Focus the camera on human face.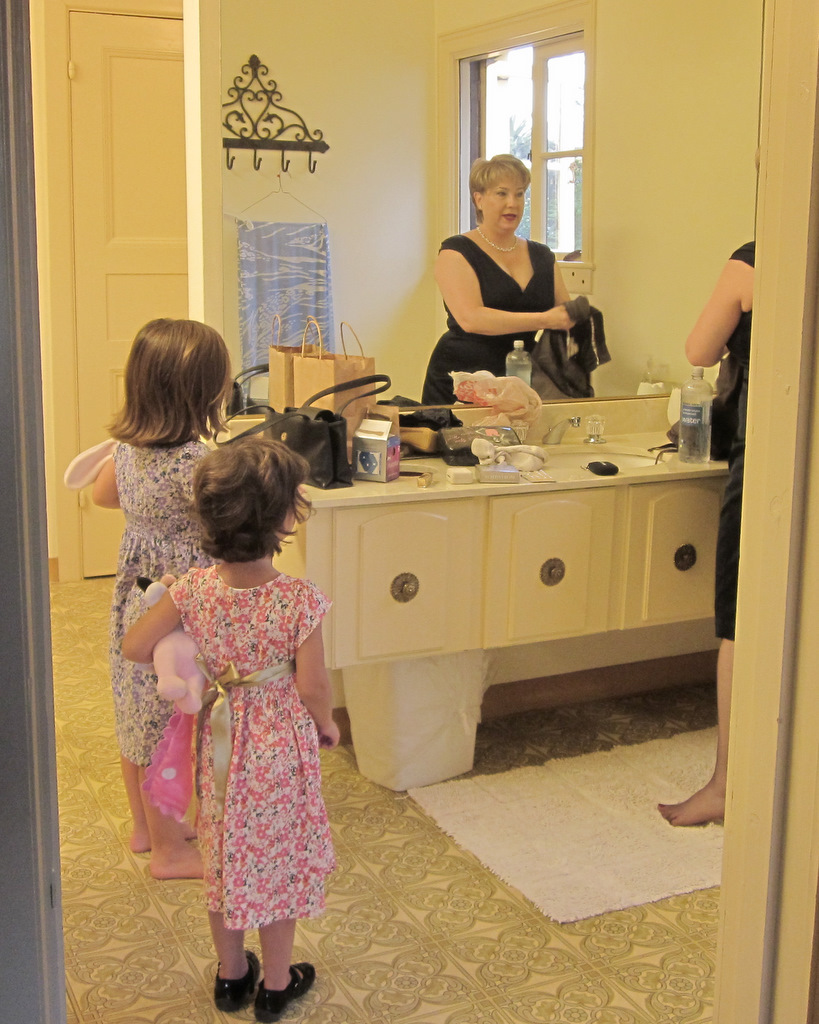
Focus region: <bbox>484, 174, 526, 233</bbox>.
